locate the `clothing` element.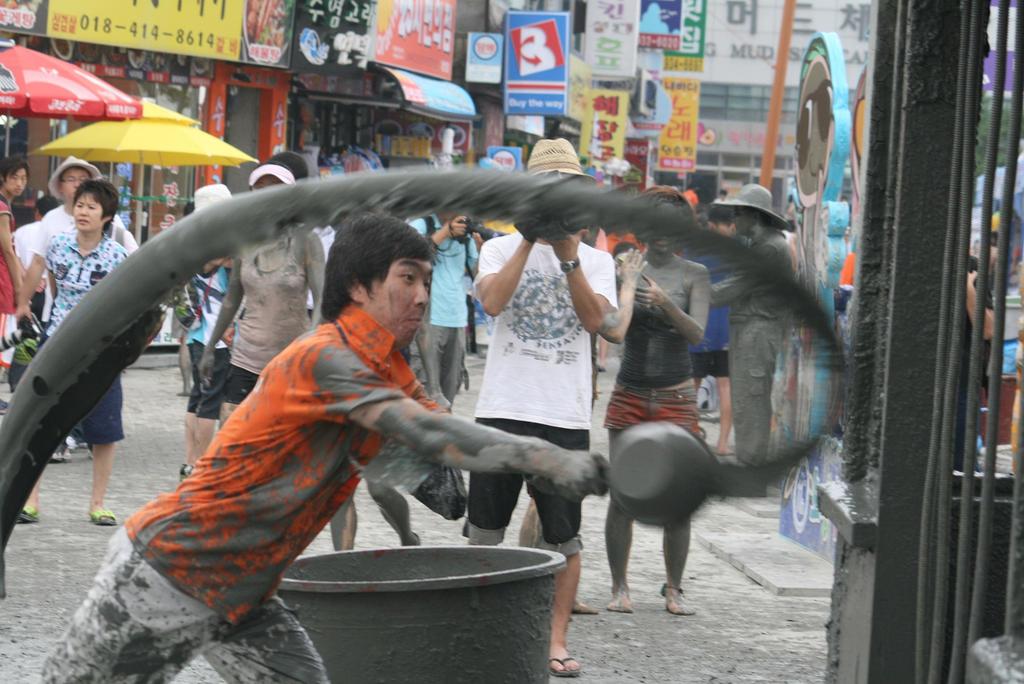
Element bbox: x1=29 y1=296 x2=457 y2=683.
